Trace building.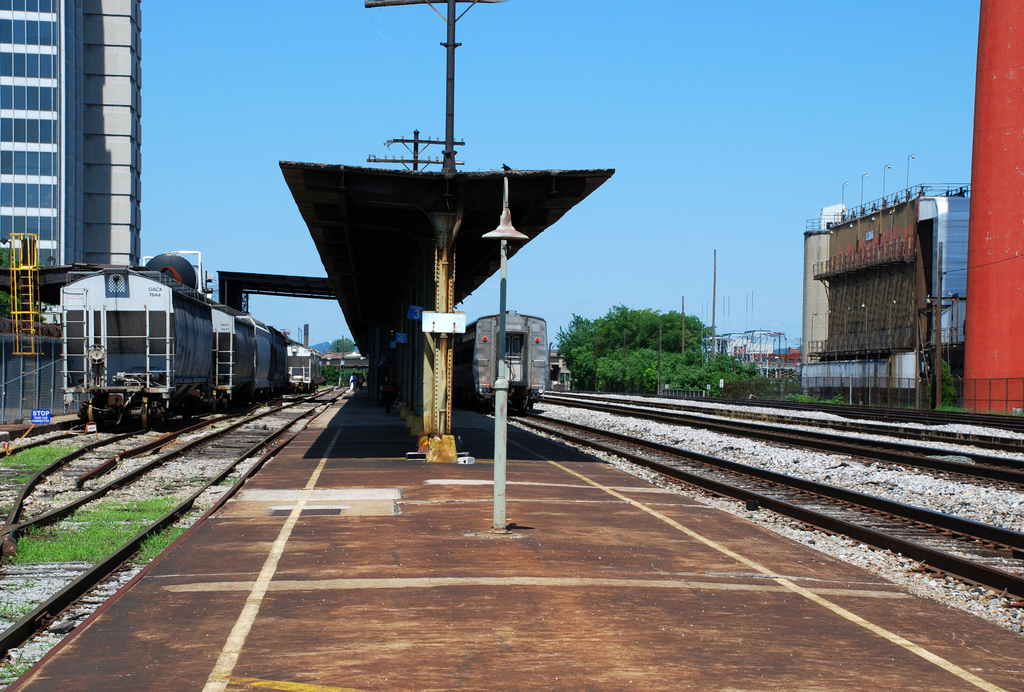
Traced to [left=799, top=185, right=968, bottom=406].
